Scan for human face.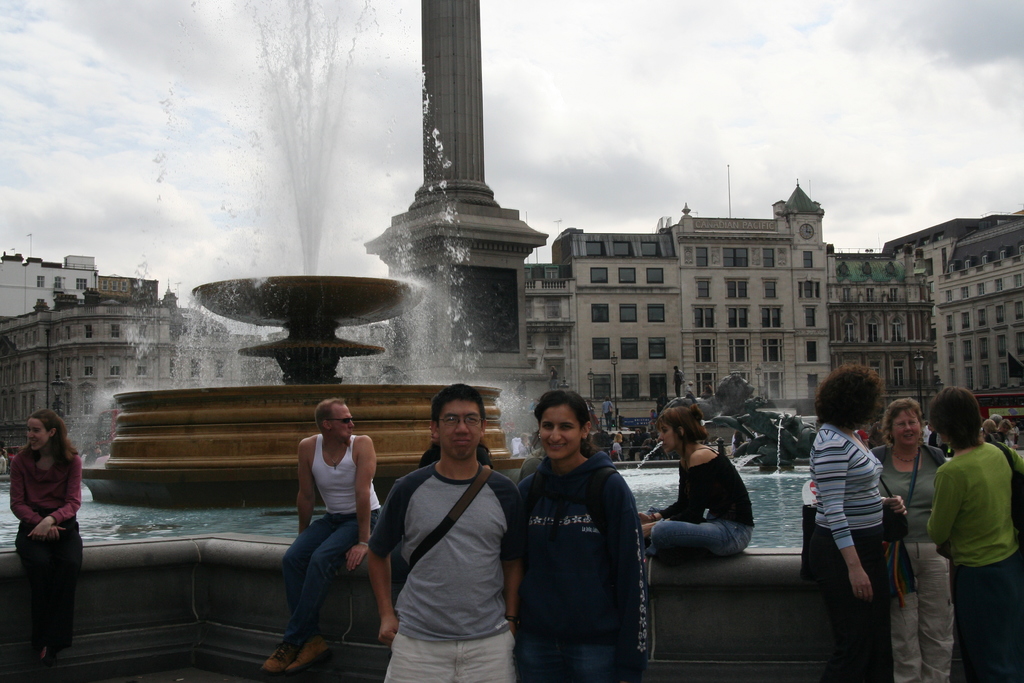
Scan result: 28,415,55,452.
